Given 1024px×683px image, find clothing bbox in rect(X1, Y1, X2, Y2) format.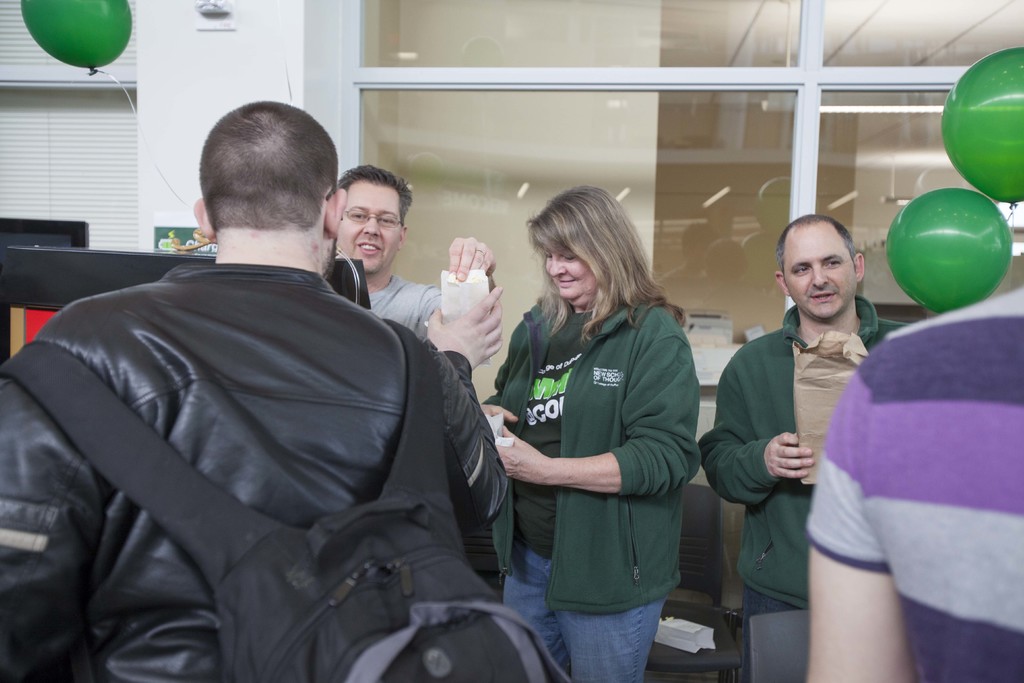
rect(51, 193, 484, 682).
